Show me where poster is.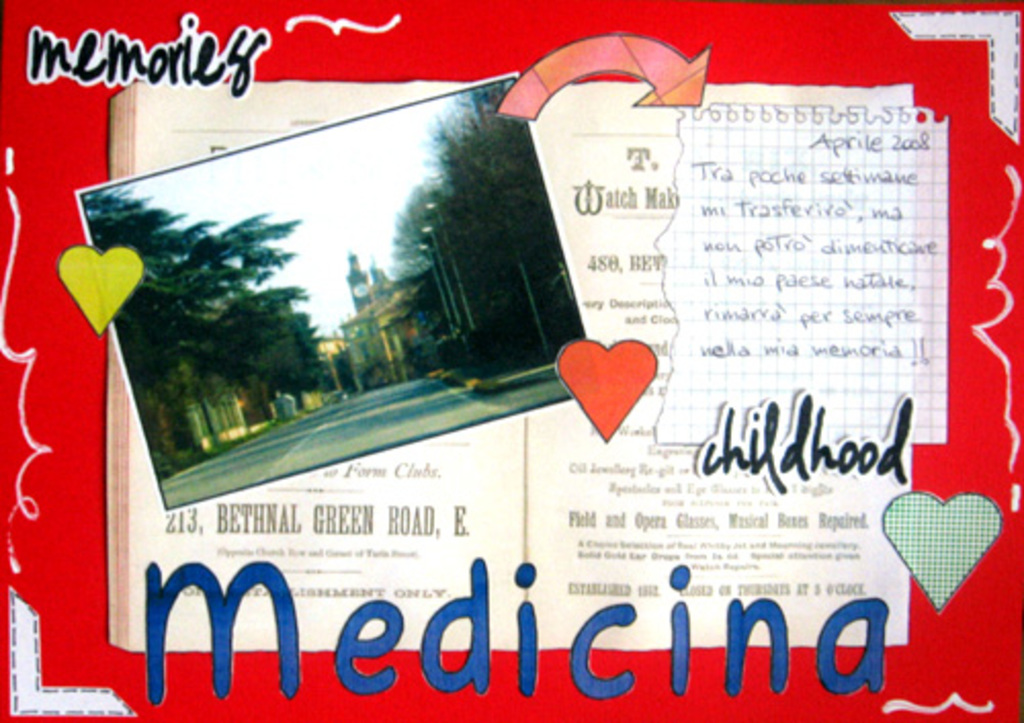
poster is at (0,0,1022,721).
